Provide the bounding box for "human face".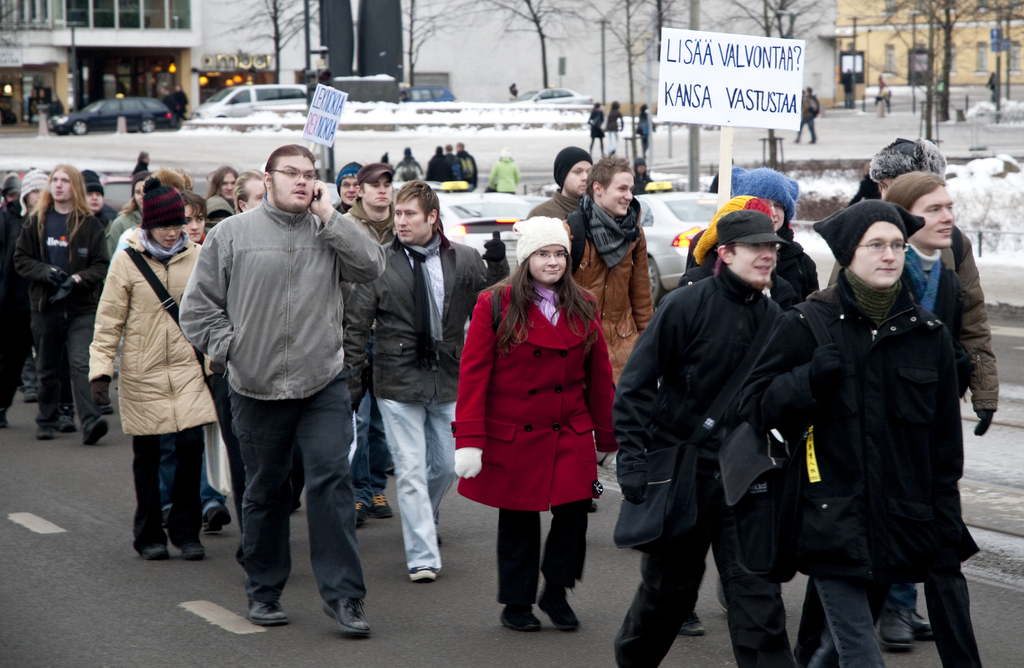
box=[51, 171, 74, 200].
